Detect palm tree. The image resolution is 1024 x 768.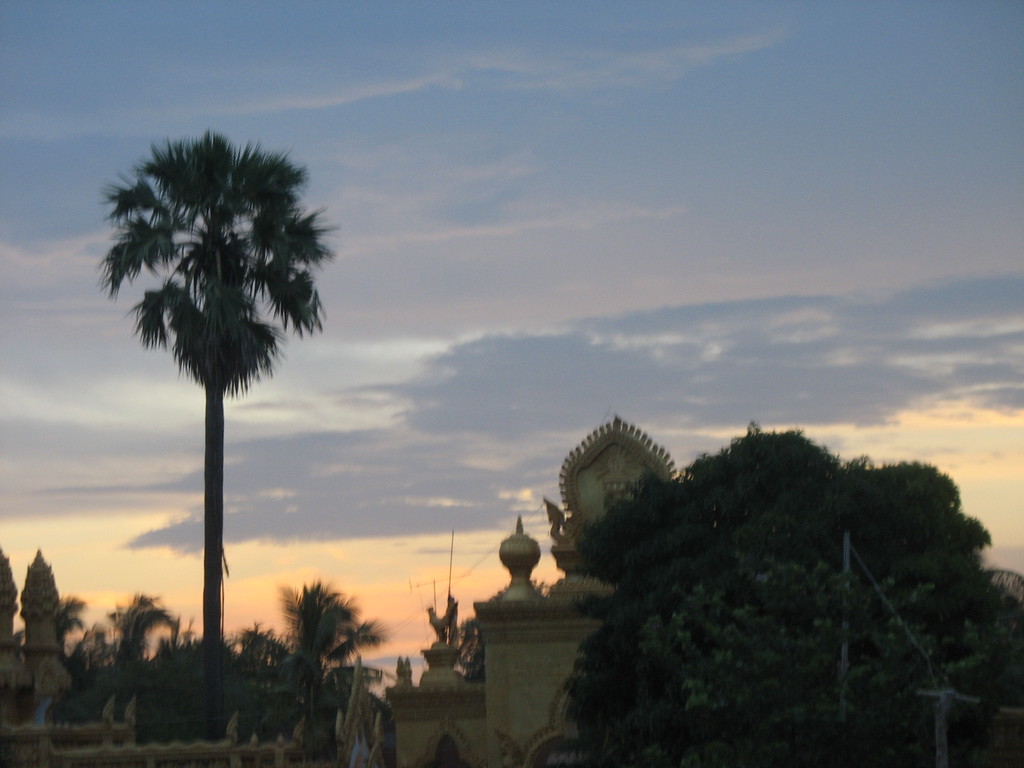
<box>221,621,310,746</box>.
